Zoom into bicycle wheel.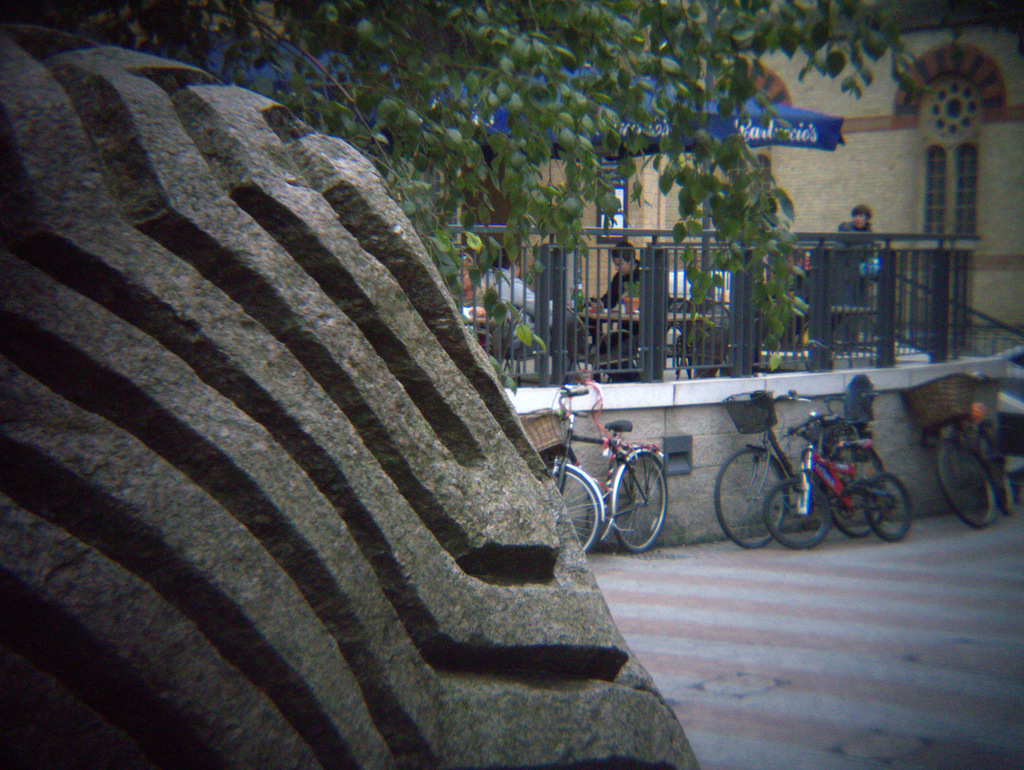
Zoom target: locate(936, 439, 997, 531).
